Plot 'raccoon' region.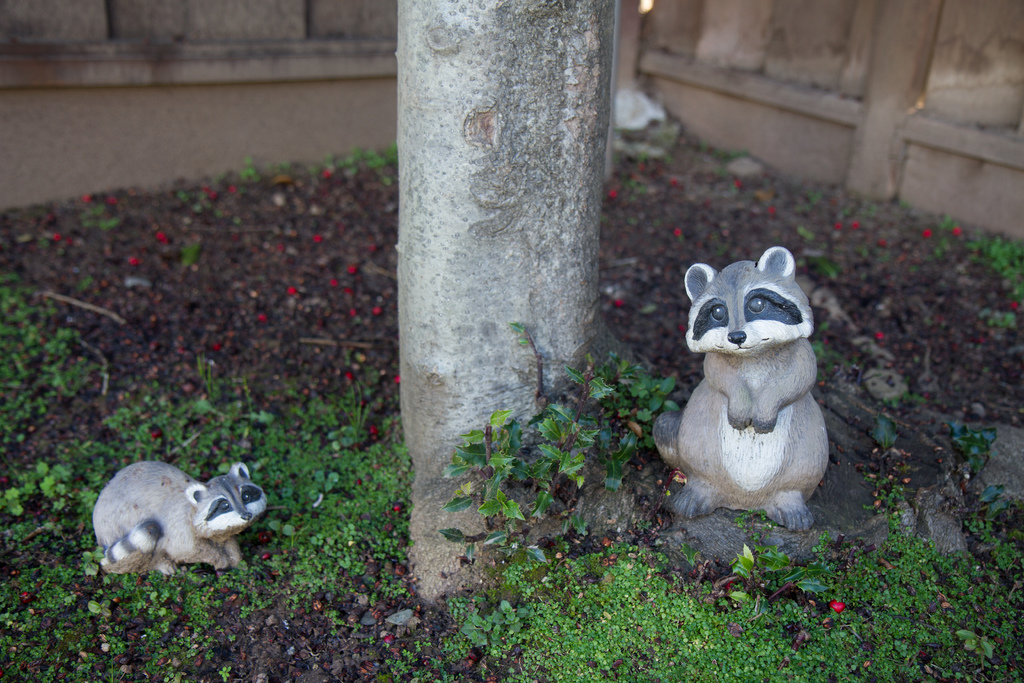
Plotted at bbox(93, 459, 271, 575).
